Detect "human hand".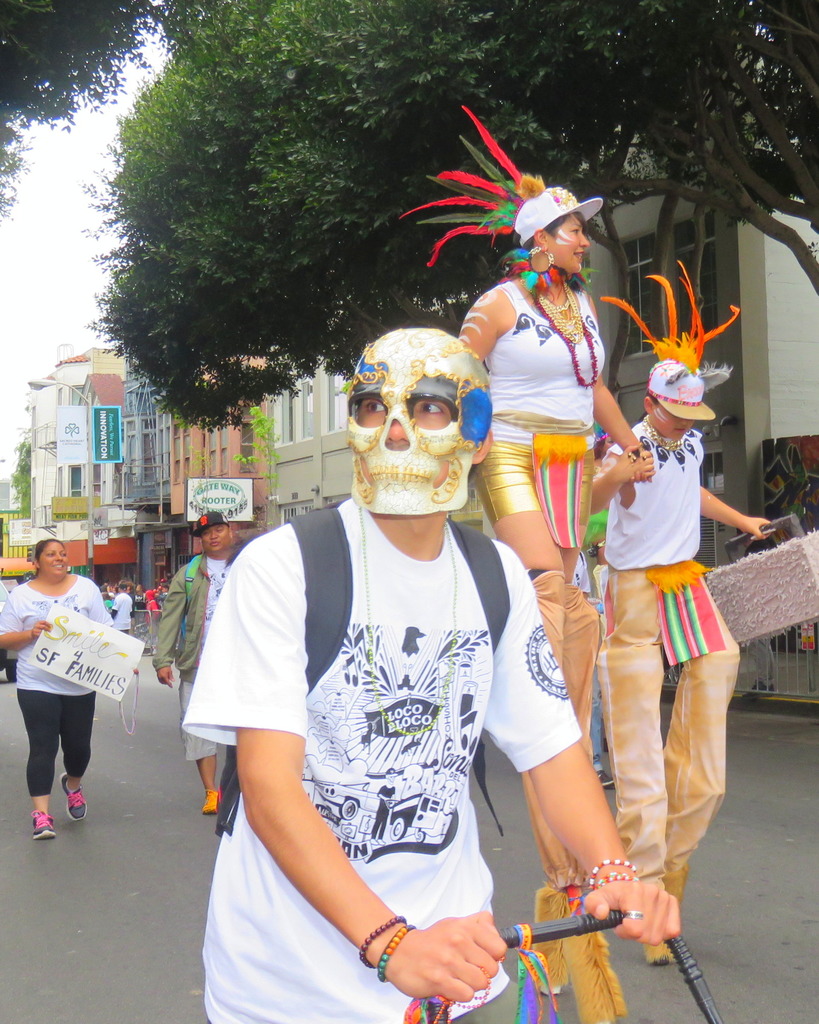
Detected at region(630, 444, 654, 484).
